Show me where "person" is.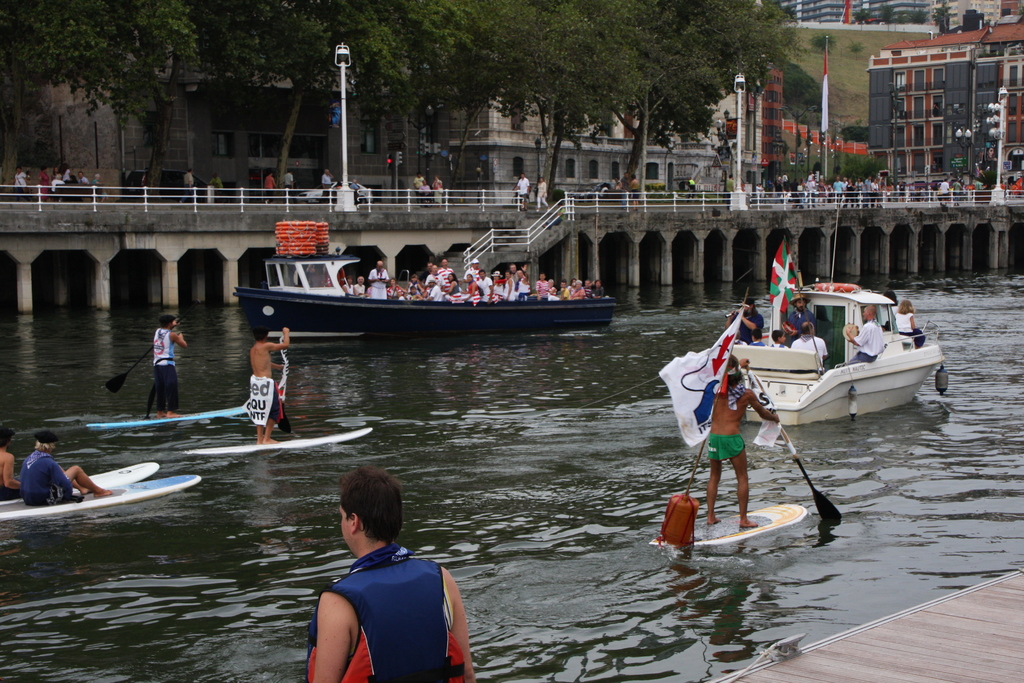
"person" is at (left=279, top=171, right=296, bottom=206).
